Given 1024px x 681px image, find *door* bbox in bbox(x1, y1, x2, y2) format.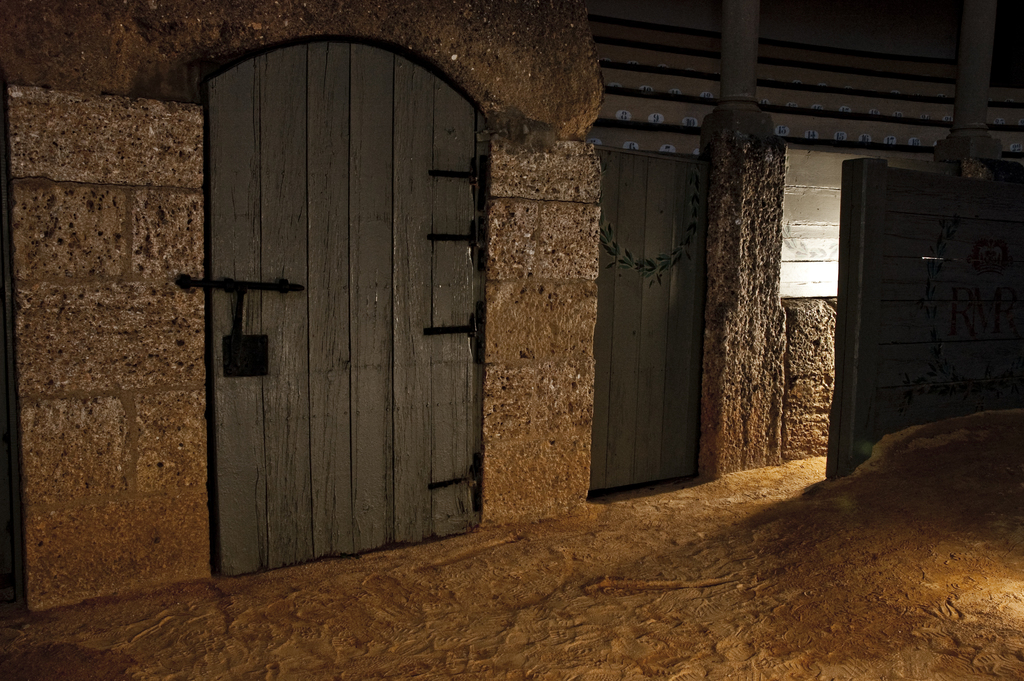
bbox(197, 38, 483, 582).
